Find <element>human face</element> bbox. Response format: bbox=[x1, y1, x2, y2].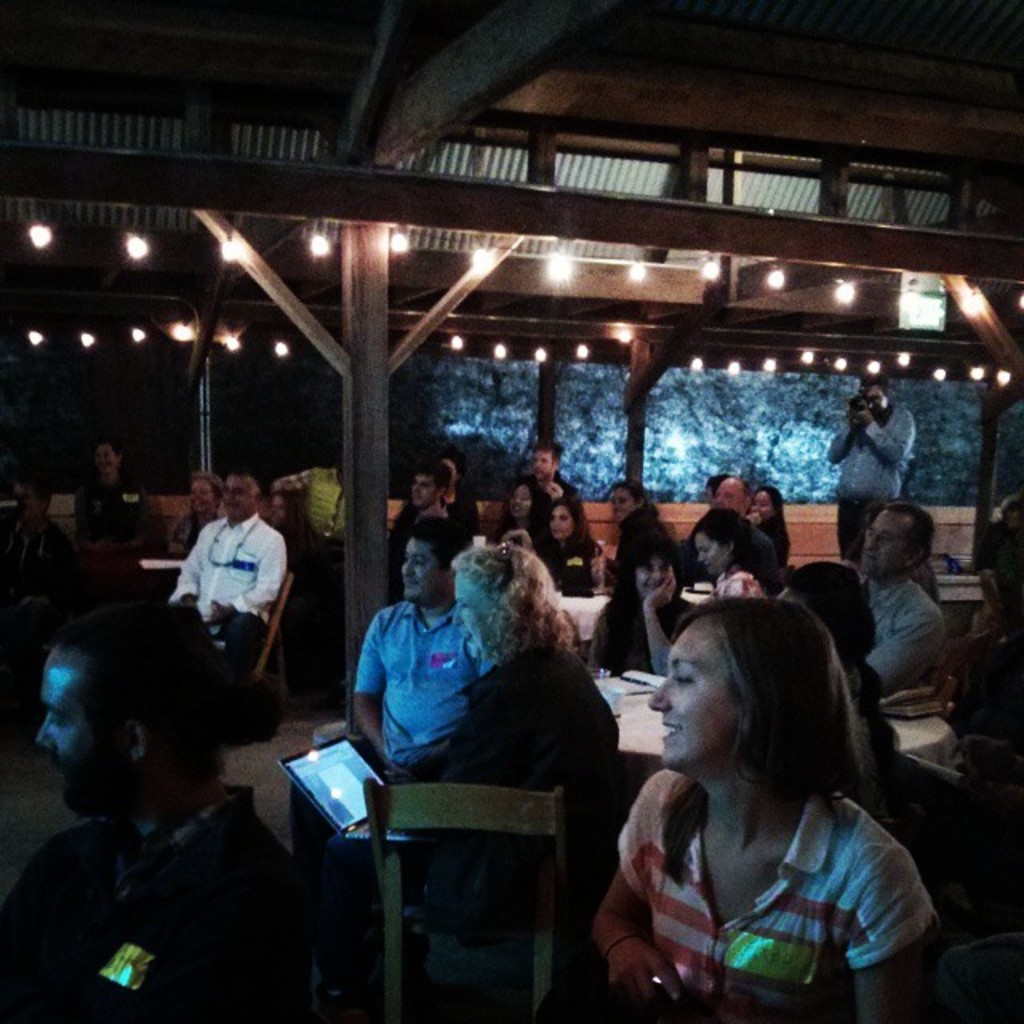
bbox=[187, 483, 208, 512].
